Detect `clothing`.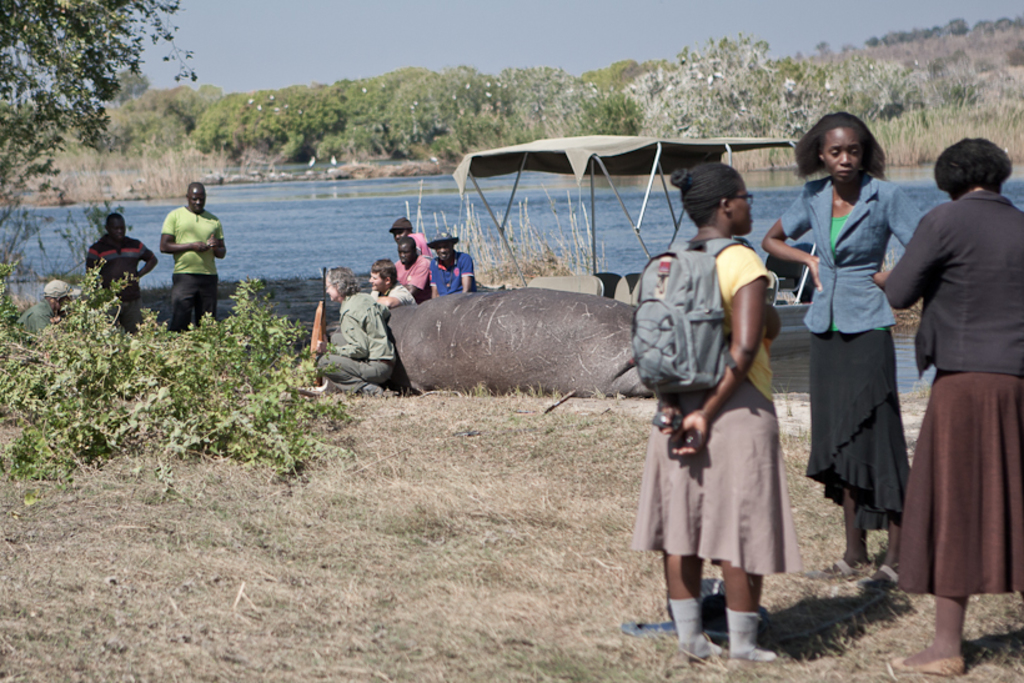
Detected at (left=904, top=253, right=1018, bottom=597).
